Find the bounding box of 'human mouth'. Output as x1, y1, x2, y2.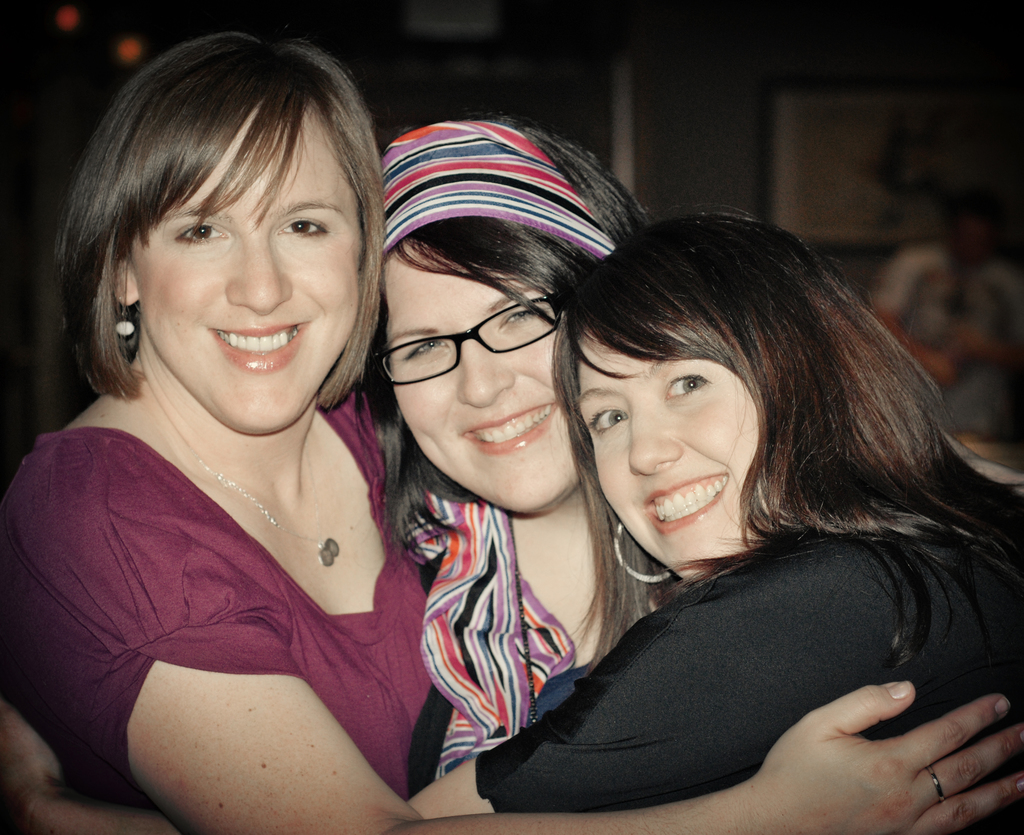
645, 469, 728, 532.
